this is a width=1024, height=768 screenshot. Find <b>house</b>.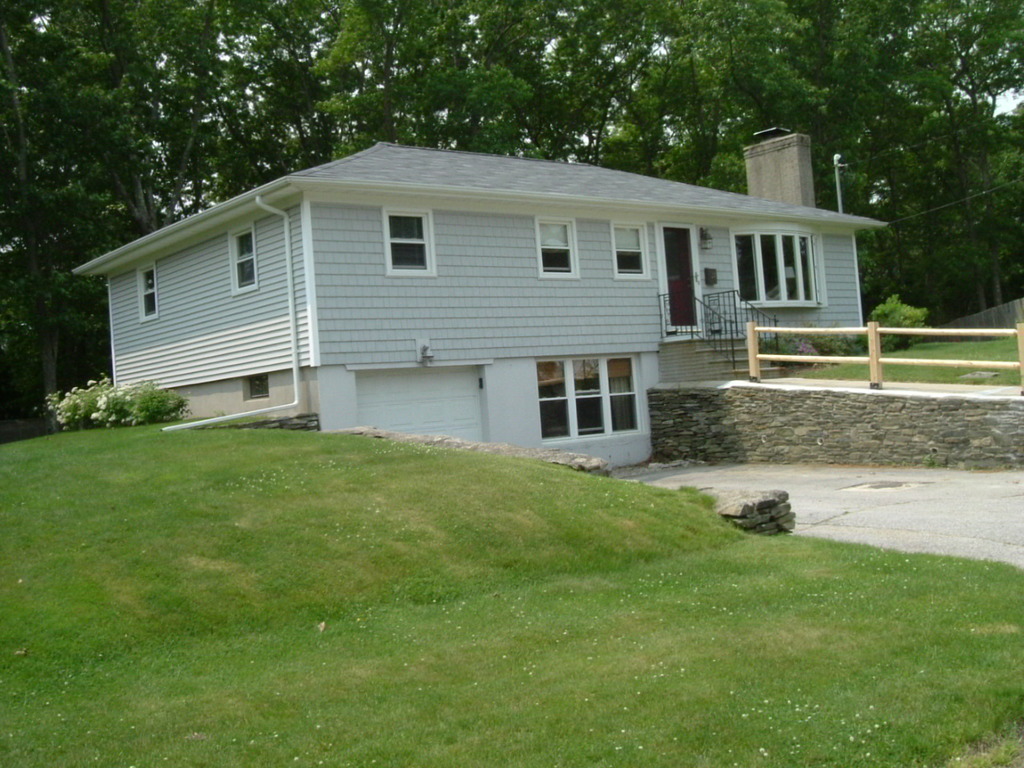
Bounding box: [x1=93, y1=130, x2=885, y2=465].
